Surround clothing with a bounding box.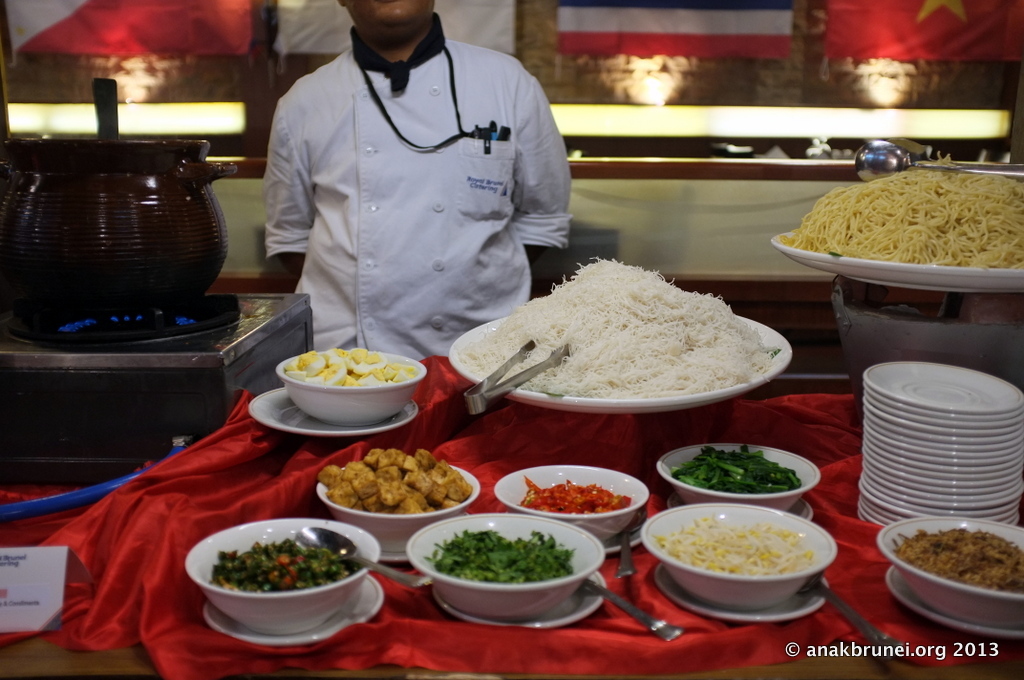
<region>259, 2, 566, 356</region>.
